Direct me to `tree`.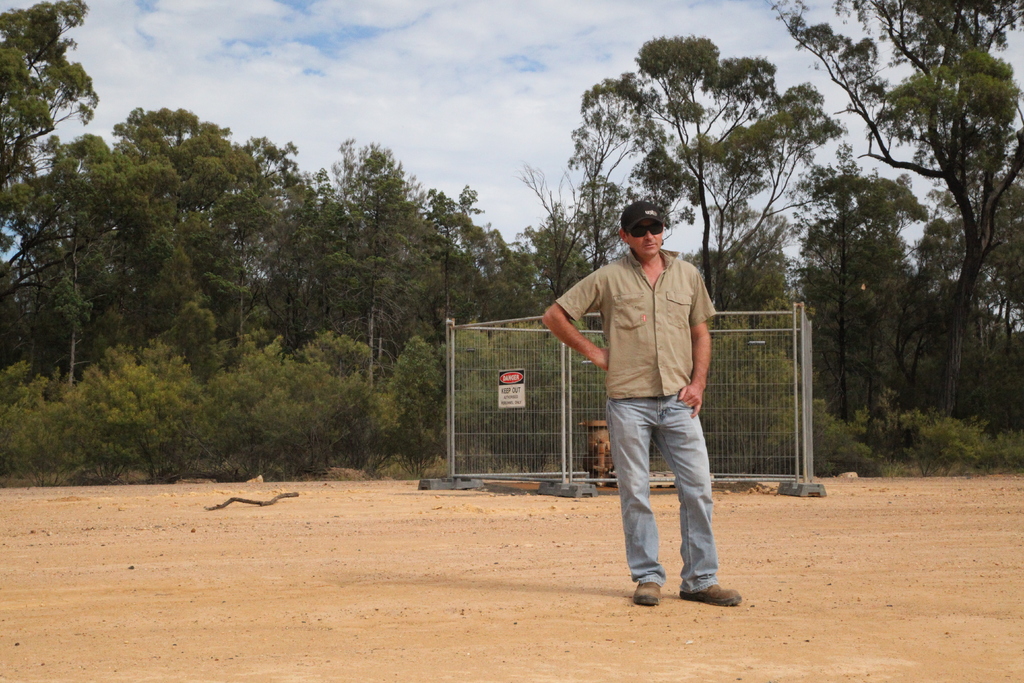
Direction: <bbox>24, 132, 131, 483</bbox>.
